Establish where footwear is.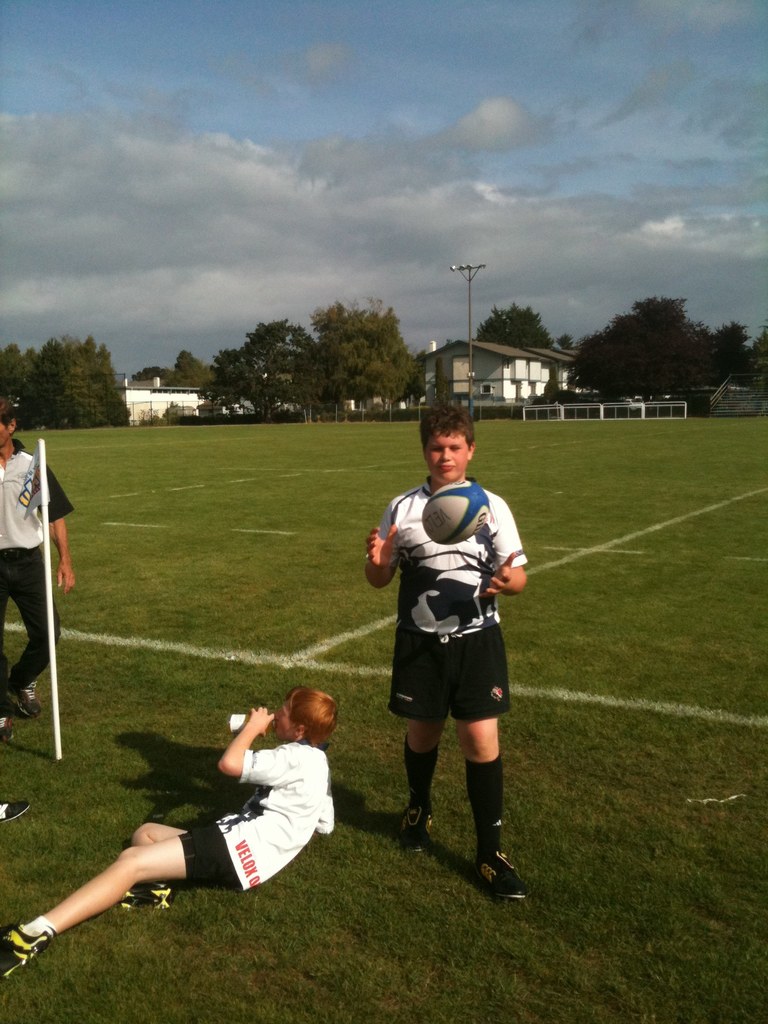
Established at x1=0 y1=931 x2=37 y2=980.
